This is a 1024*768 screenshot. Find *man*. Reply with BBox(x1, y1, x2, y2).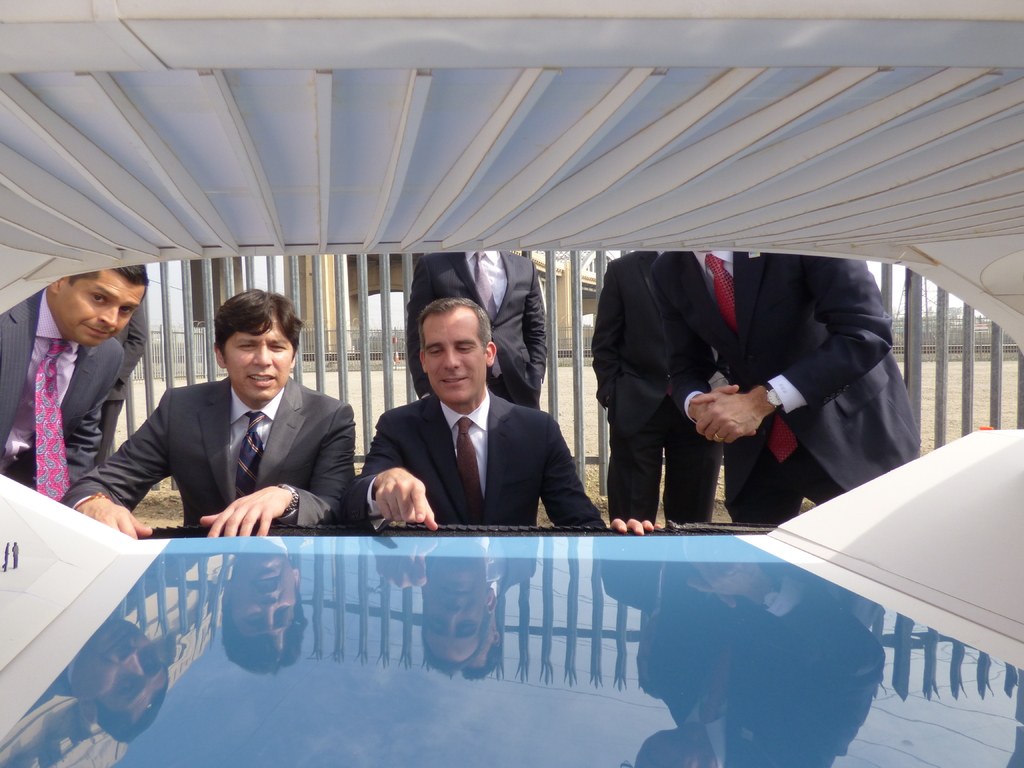
BBox(582, 250, 722, 531).
